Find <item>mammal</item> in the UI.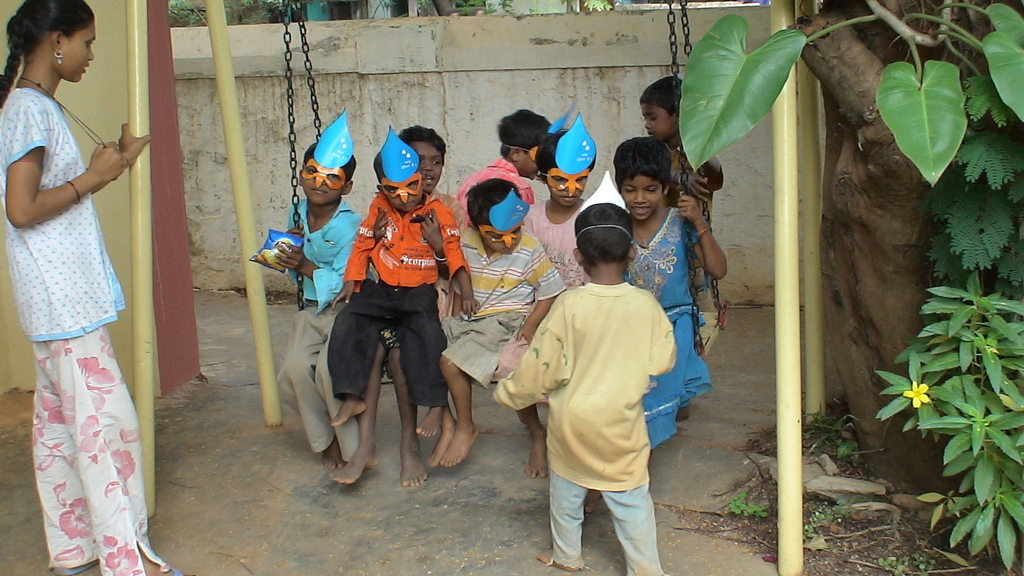
UI element at BBox(456, 108, 558, 223).
